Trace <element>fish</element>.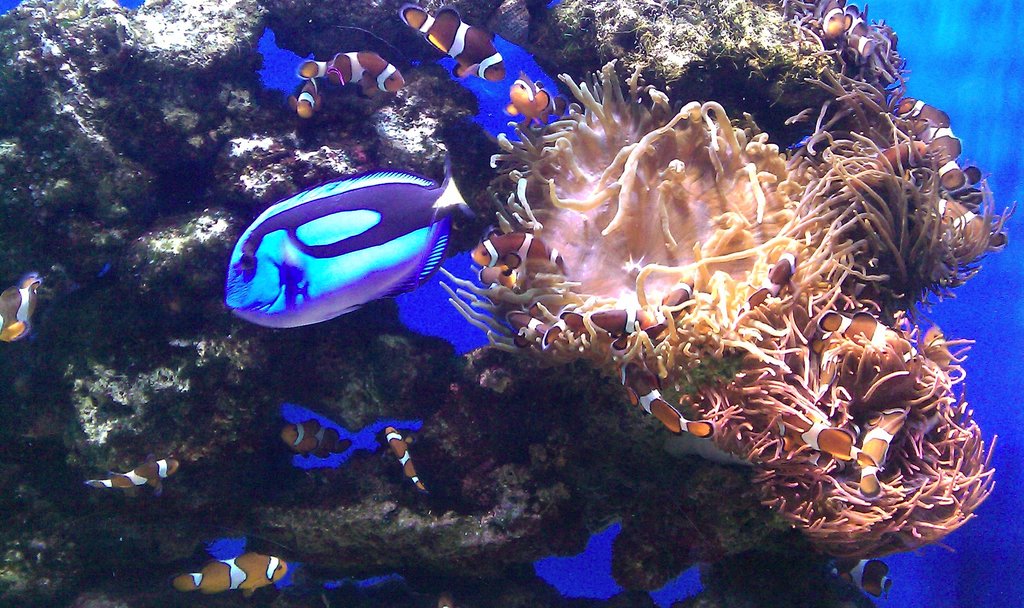
Traced to 284:72:322:118.
